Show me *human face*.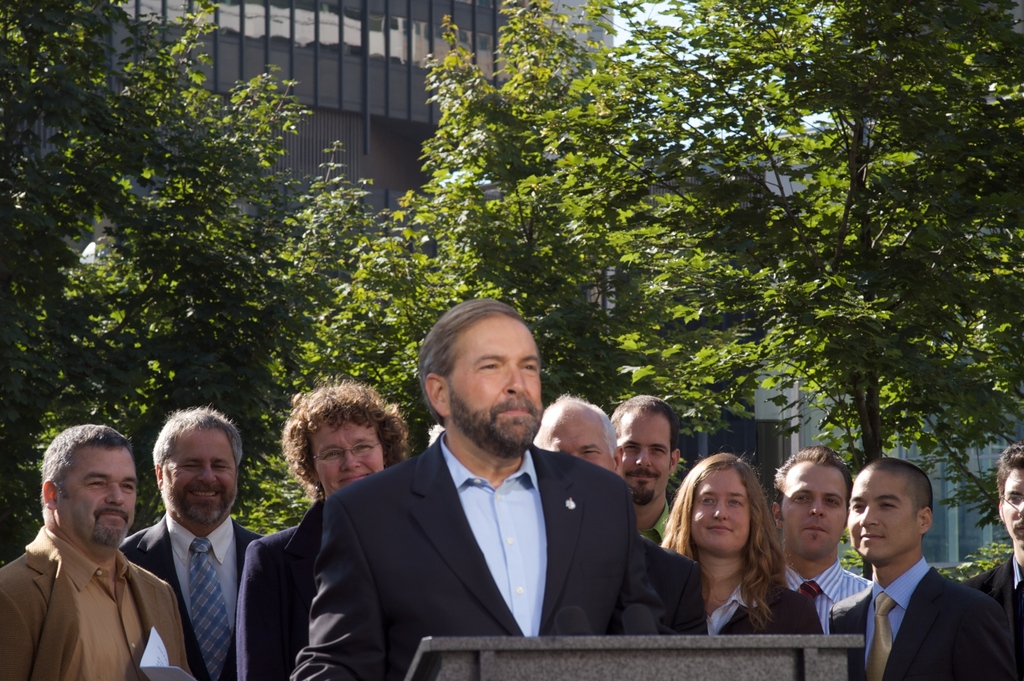
*human face* is here: detection(159, 425, 238, 523).
